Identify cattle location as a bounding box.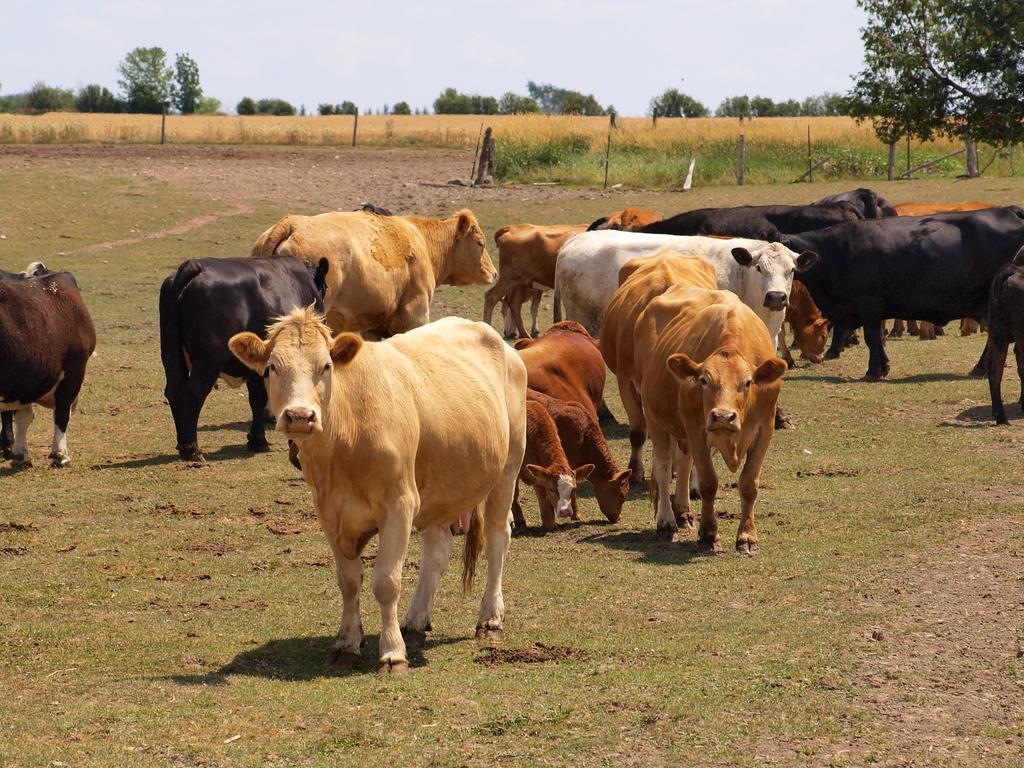
[x1=514, y1=398, x2=593, y2=518].
